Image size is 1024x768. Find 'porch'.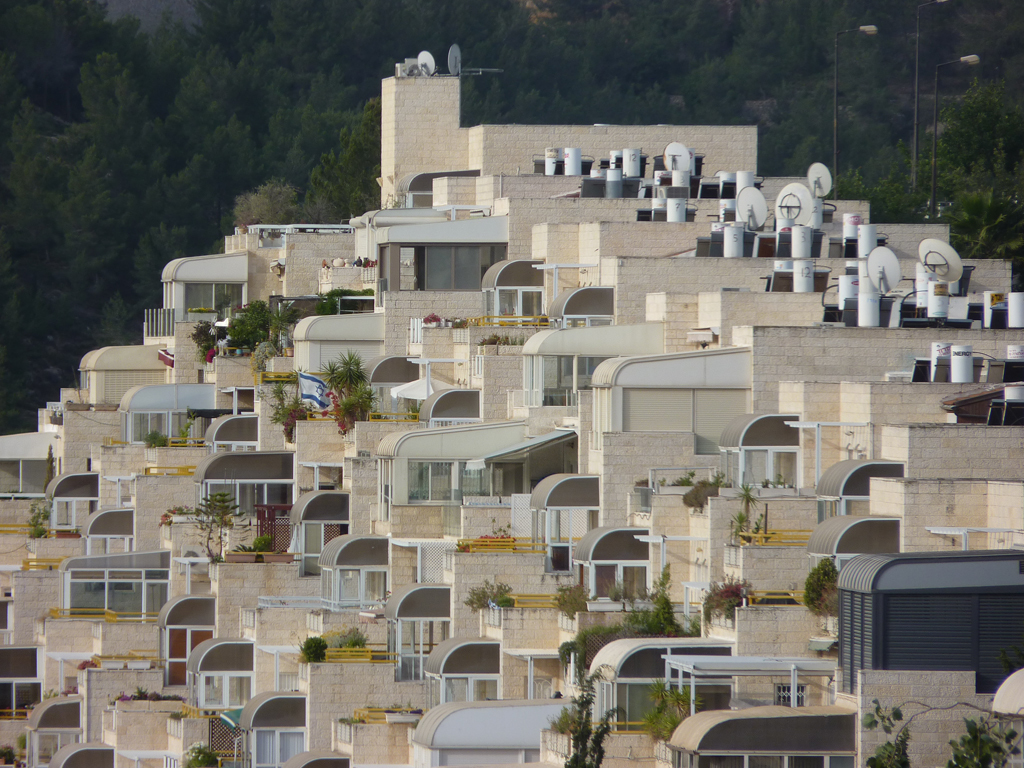
[left=387, top=577, right=446, bottom=675].
